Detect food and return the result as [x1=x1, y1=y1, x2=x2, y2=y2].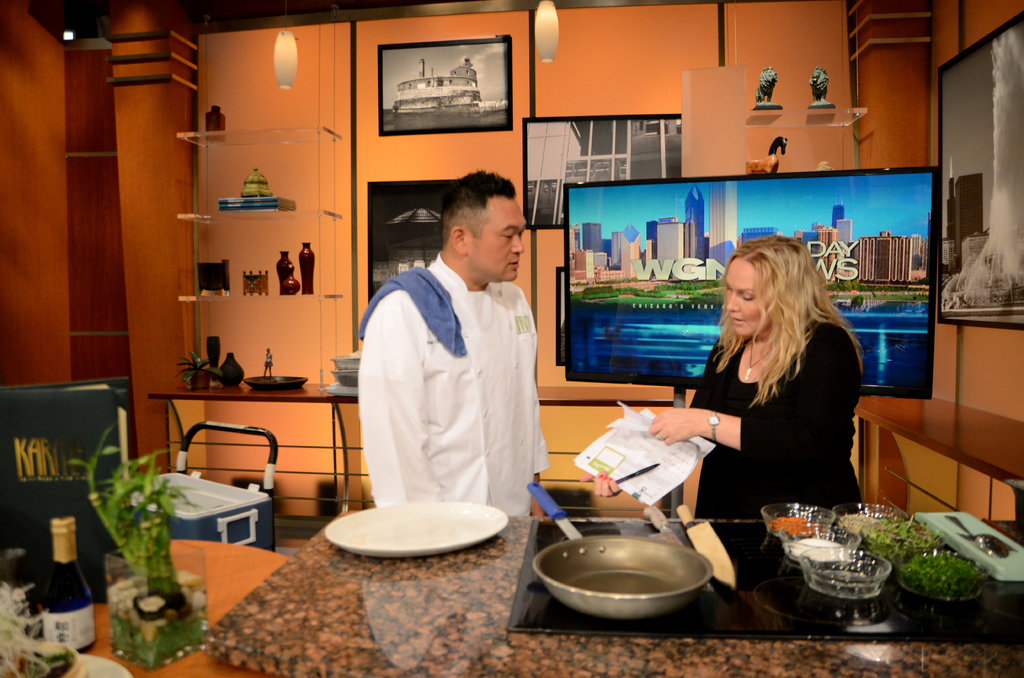
[x1=842, y1=513, x2=892, y2=541].
